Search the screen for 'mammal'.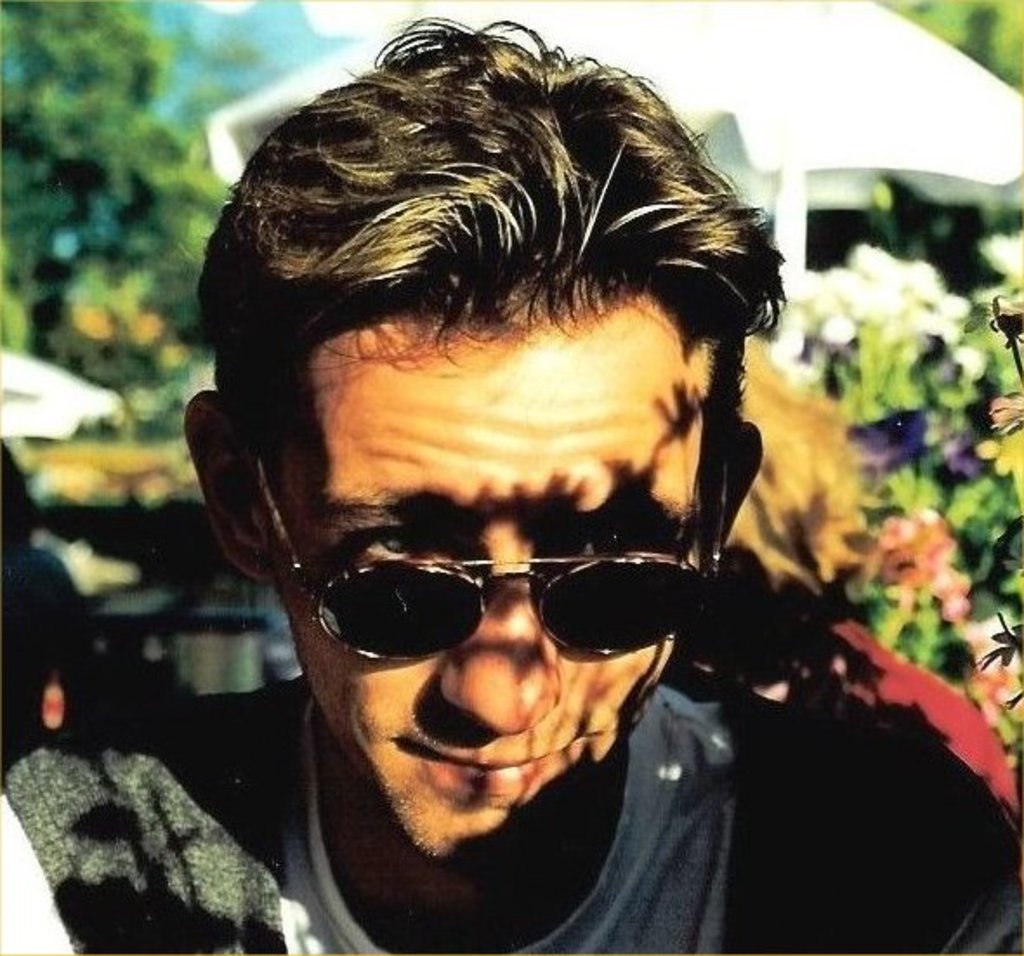
Found at (x1=0, y1=0, x2=1022, y2=954).
